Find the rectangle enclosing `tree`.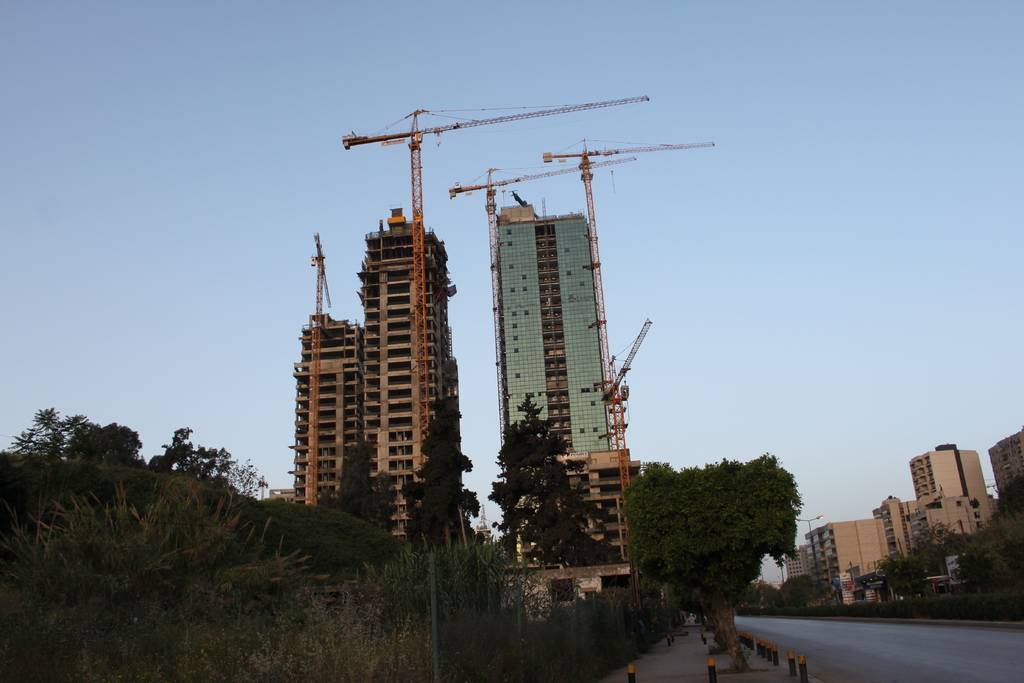
(x1=913, y1=506, x2=971, y2=604).
